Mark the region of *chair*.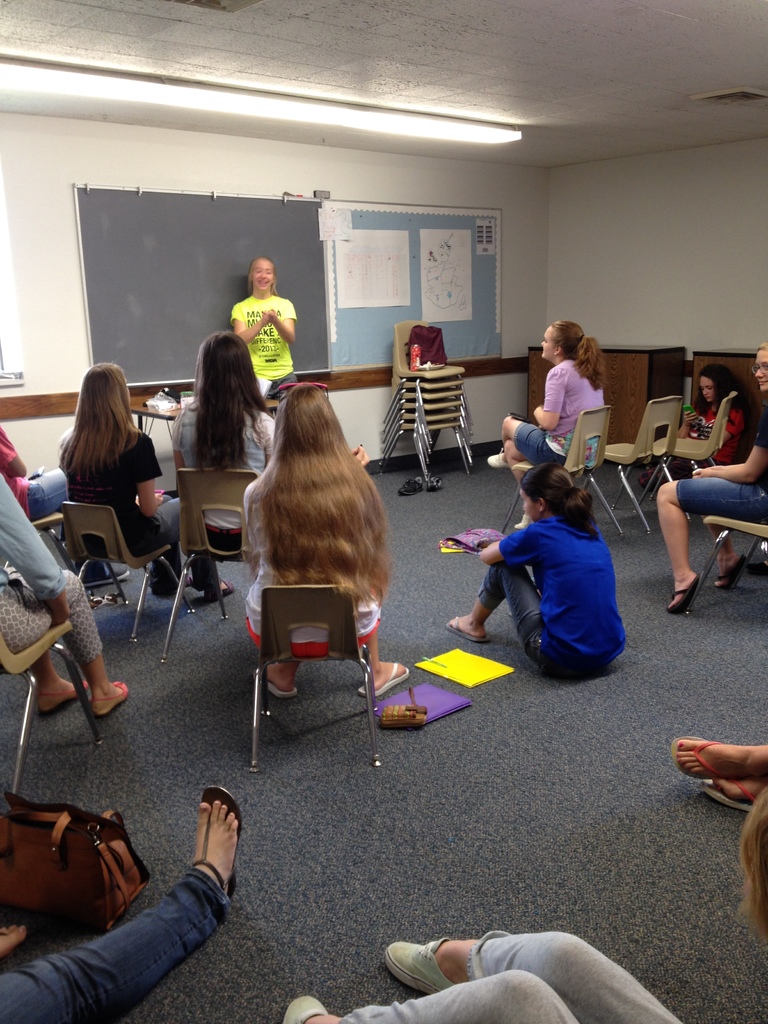
Region: 689:520:767:620.
